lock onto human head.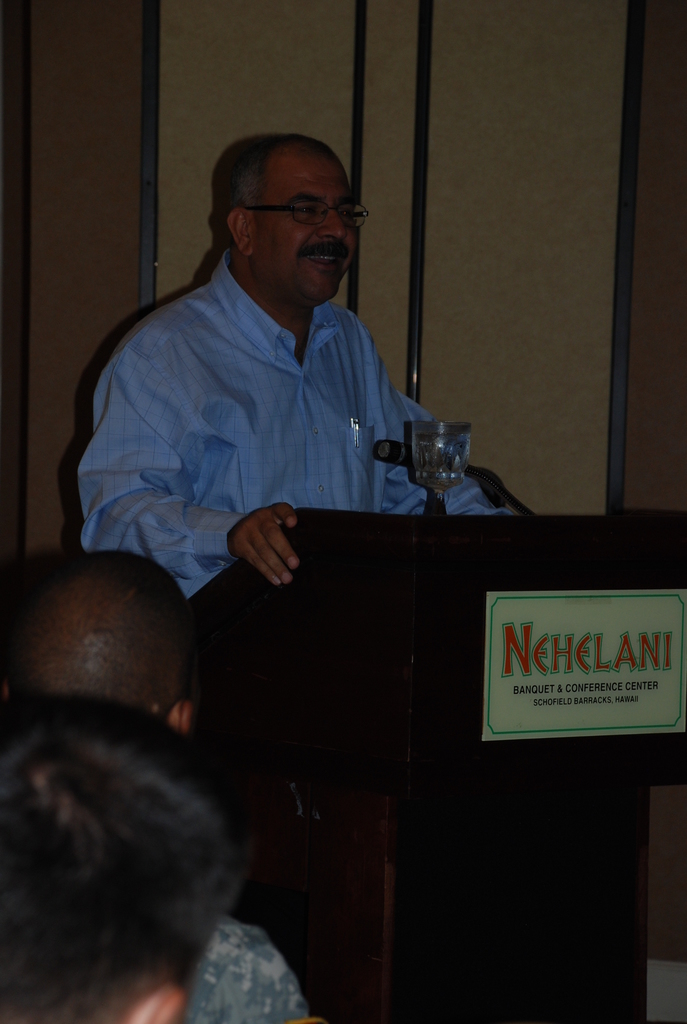
Locked: detection(0, 548, 198, 734).
